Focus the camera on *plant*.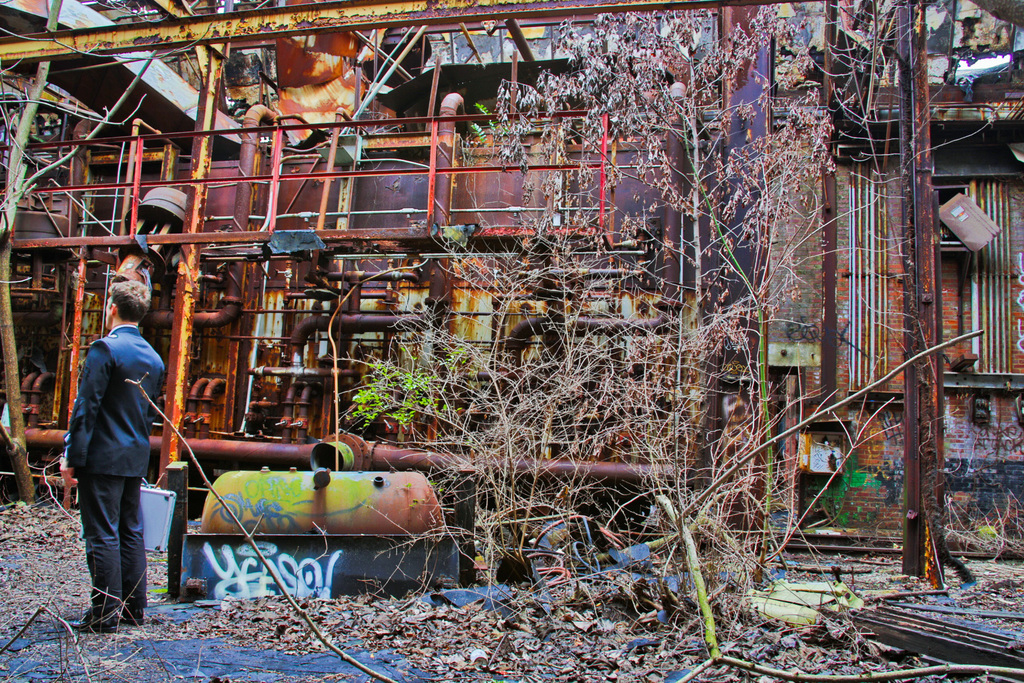
Focus region: pyautogui.locateOnScreen(353, 350, 492, 427).
